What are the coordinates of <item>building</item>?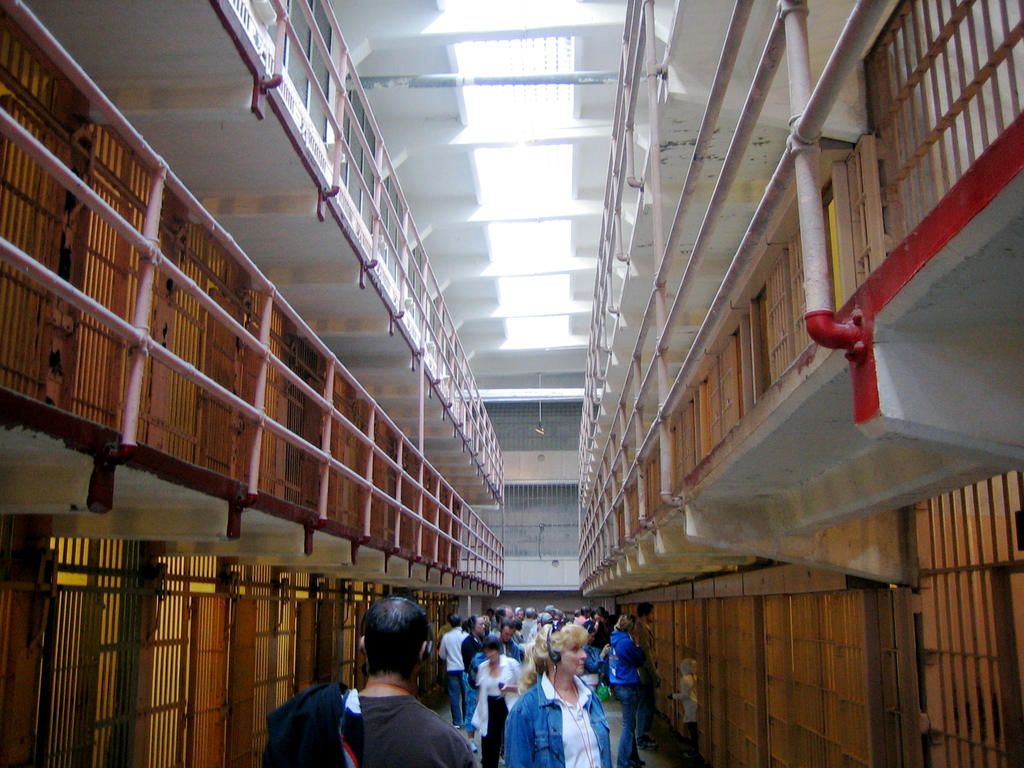
region(0, 0, 1023, 767).
